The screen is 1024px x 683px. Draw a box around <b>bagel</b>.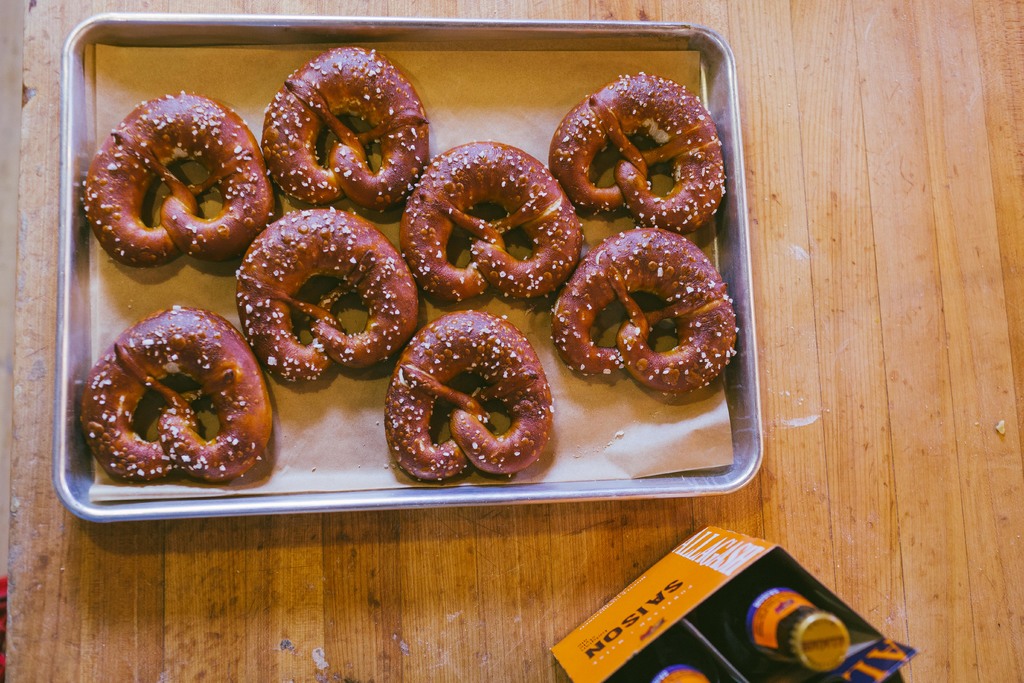
(left=84, top=92, right=276, bottom=269).
